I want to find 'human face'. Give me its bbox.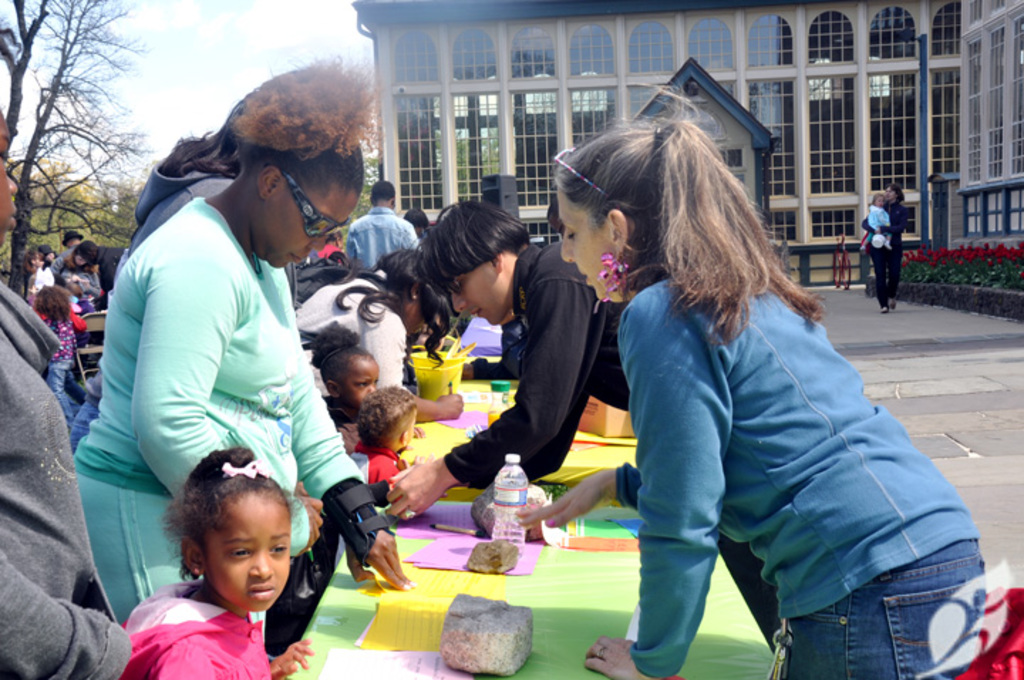
bbox=[552, 186, 610, 303].
